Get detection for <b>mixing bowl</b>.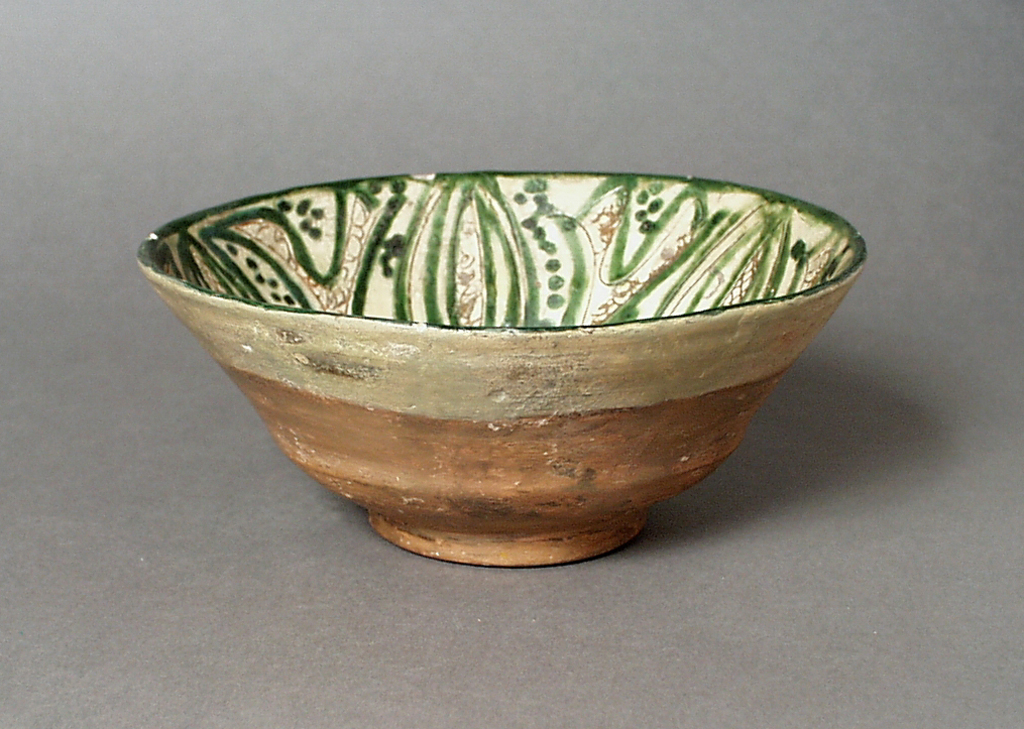
Detection: rect(140, 170, 865, 567).
